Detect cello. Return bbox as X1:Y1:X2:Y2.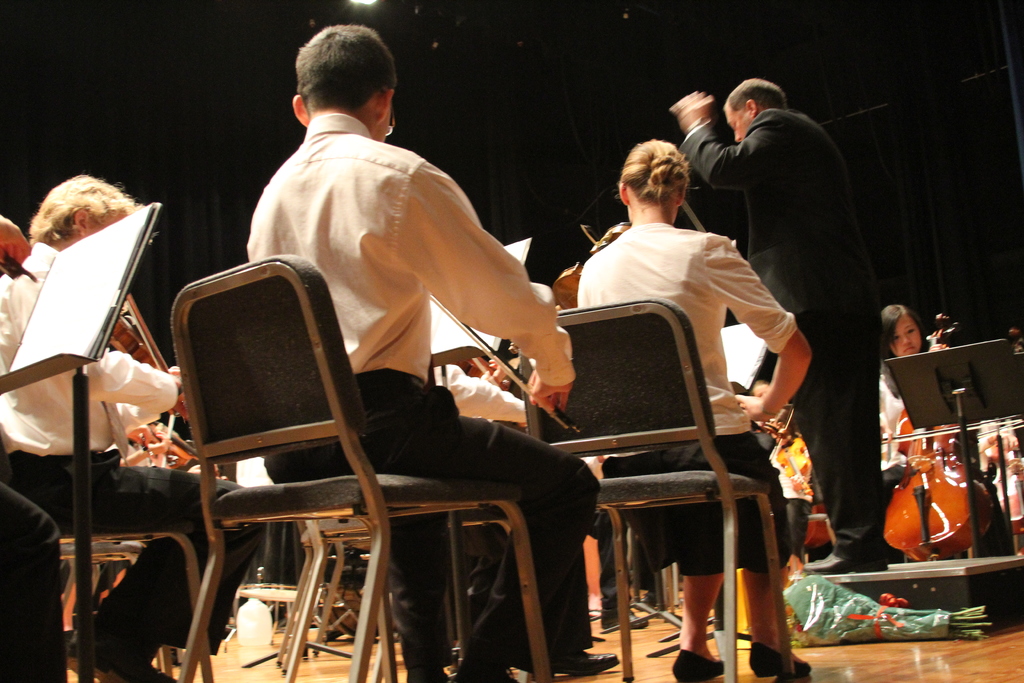
769:400:800:462.
